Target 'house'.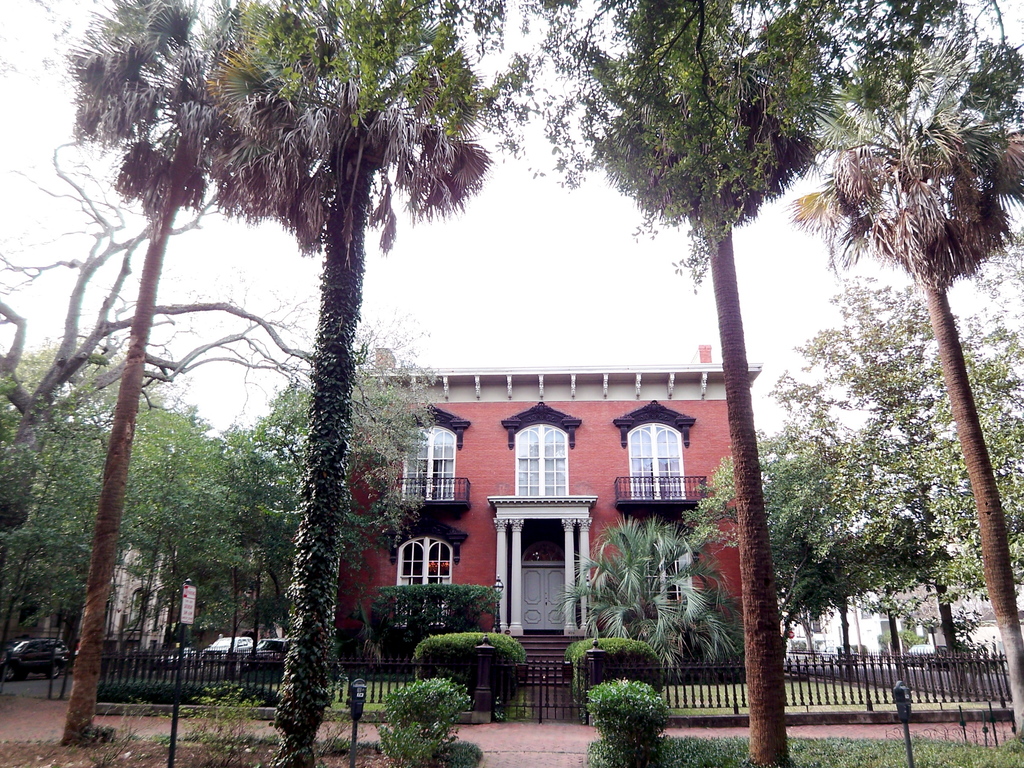
Target region: rect(102, 540, 205, 660).
